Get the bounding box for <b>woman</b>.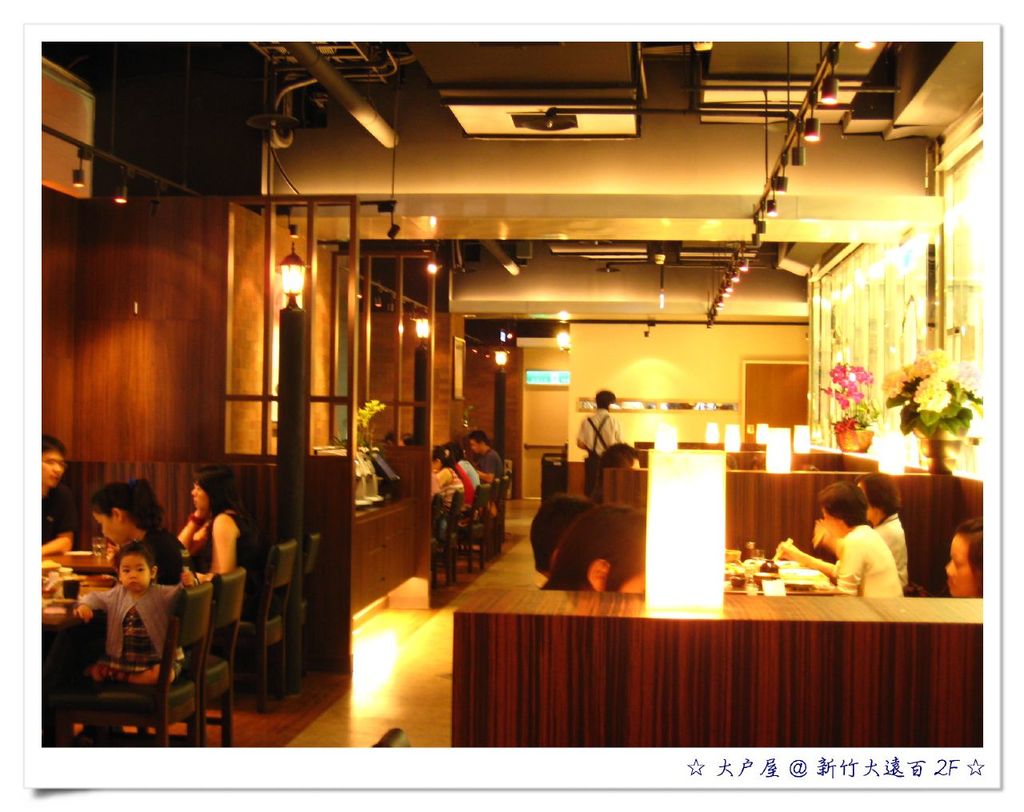
[left=90, top=478, right=198, bottom=732].
